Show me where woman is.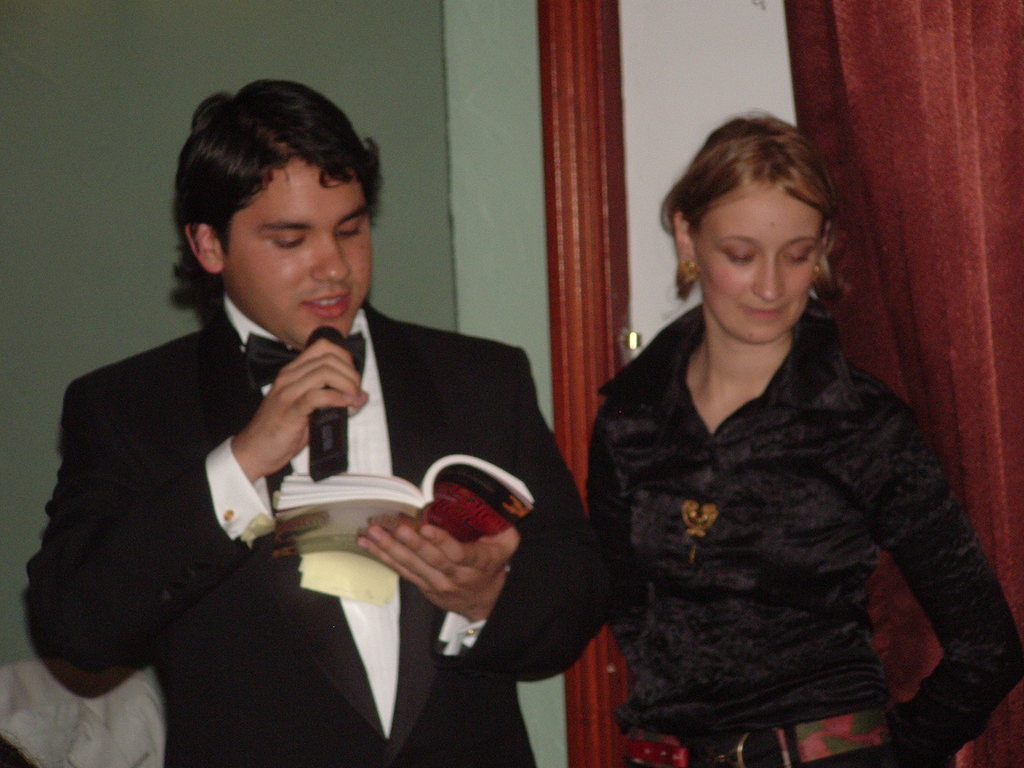
woman is at bbox=[584, 108, 1023, 767].
